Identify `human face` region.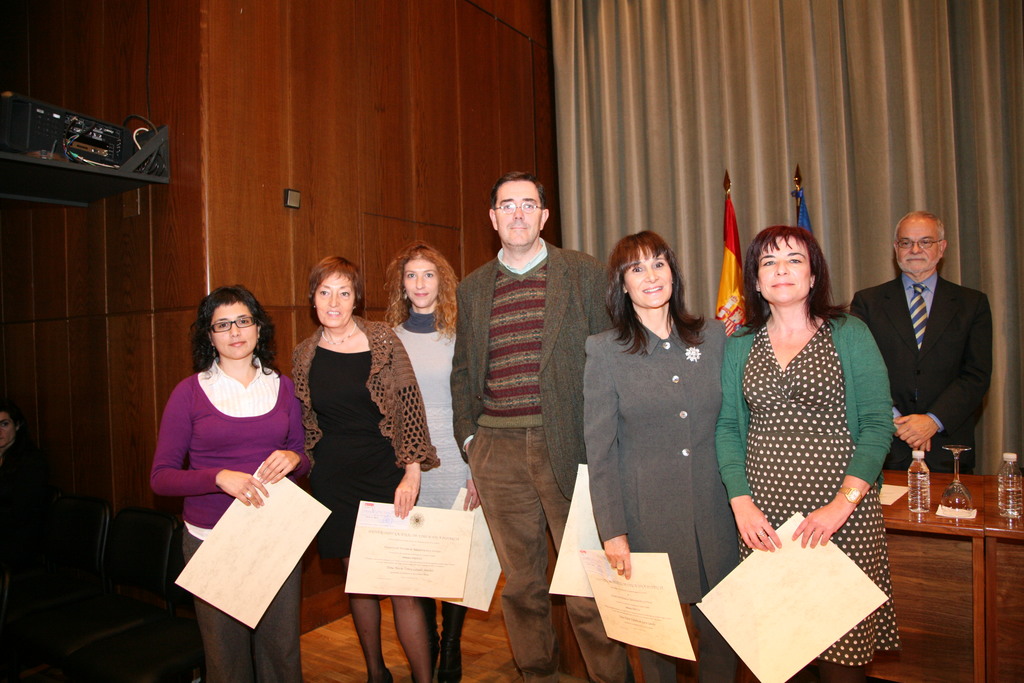
Region: left=313, top=270, right=354, bottom=327.
